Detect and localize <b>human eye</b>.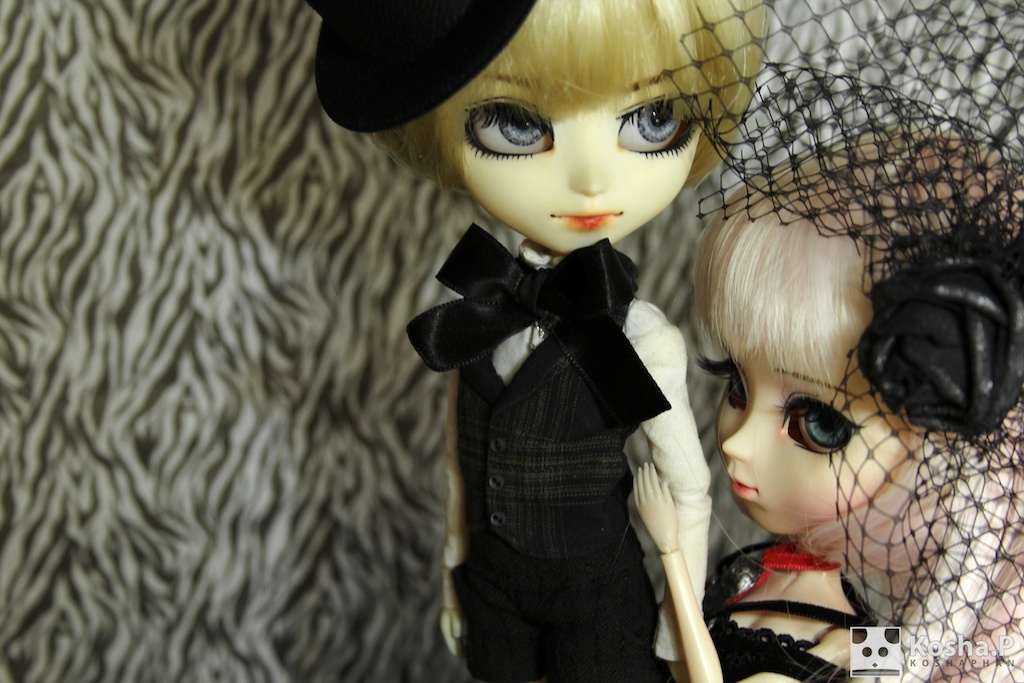
Localized at BBox(690, 348, 750, 411).
